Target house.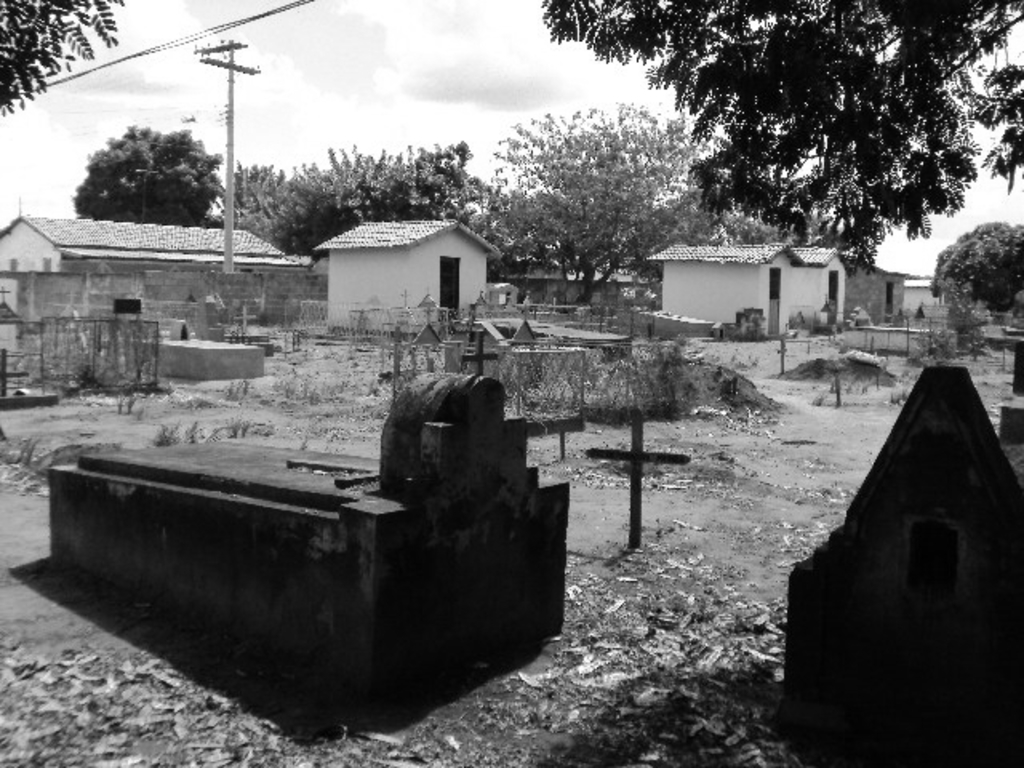
Target region: select_region(314, 216, 501, 330).
